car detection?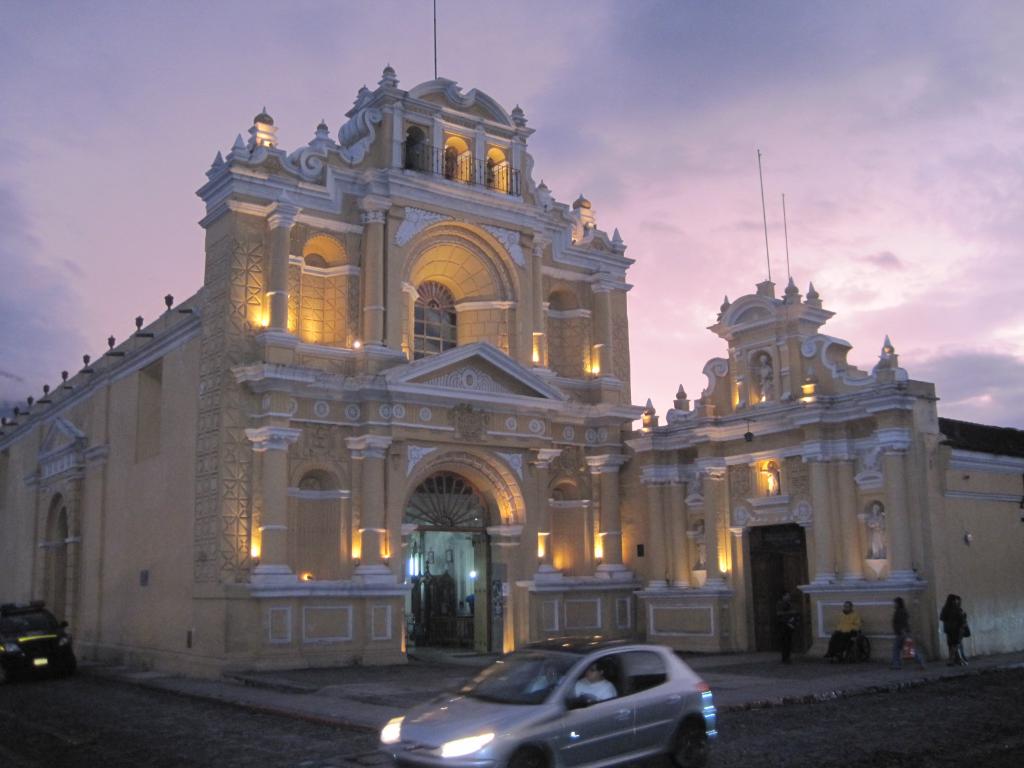
0/601/79/678
